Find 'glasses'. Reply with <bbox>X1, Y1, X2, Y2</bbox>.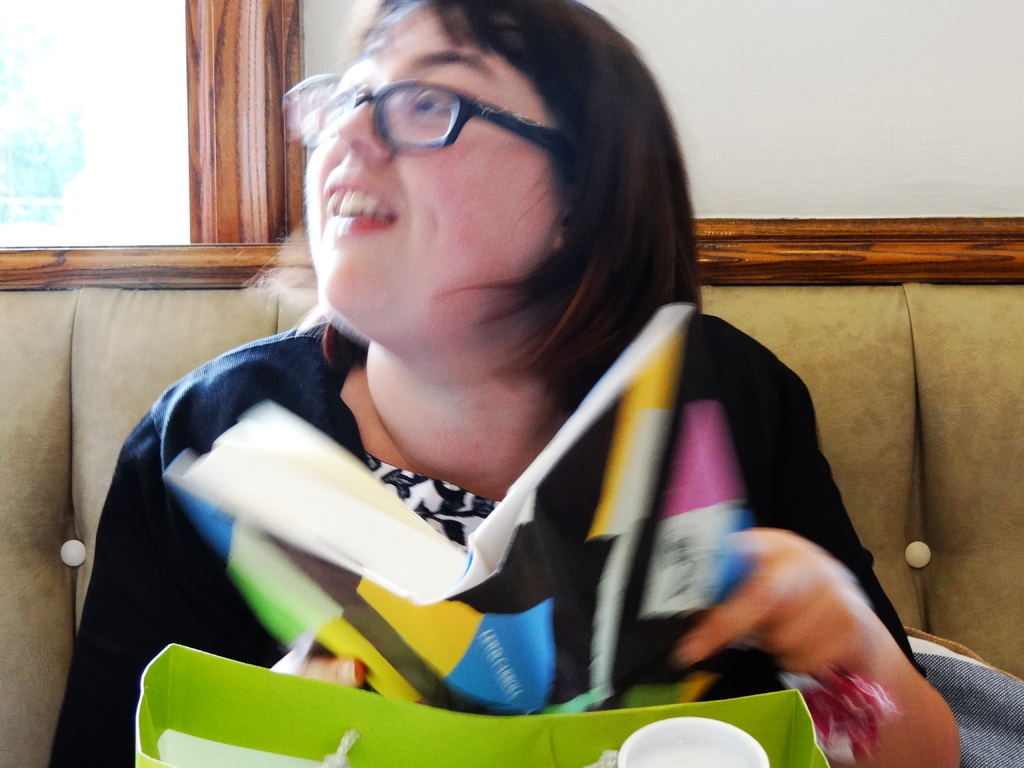
<bbox>285, 58, 585, 158</bbox>.
